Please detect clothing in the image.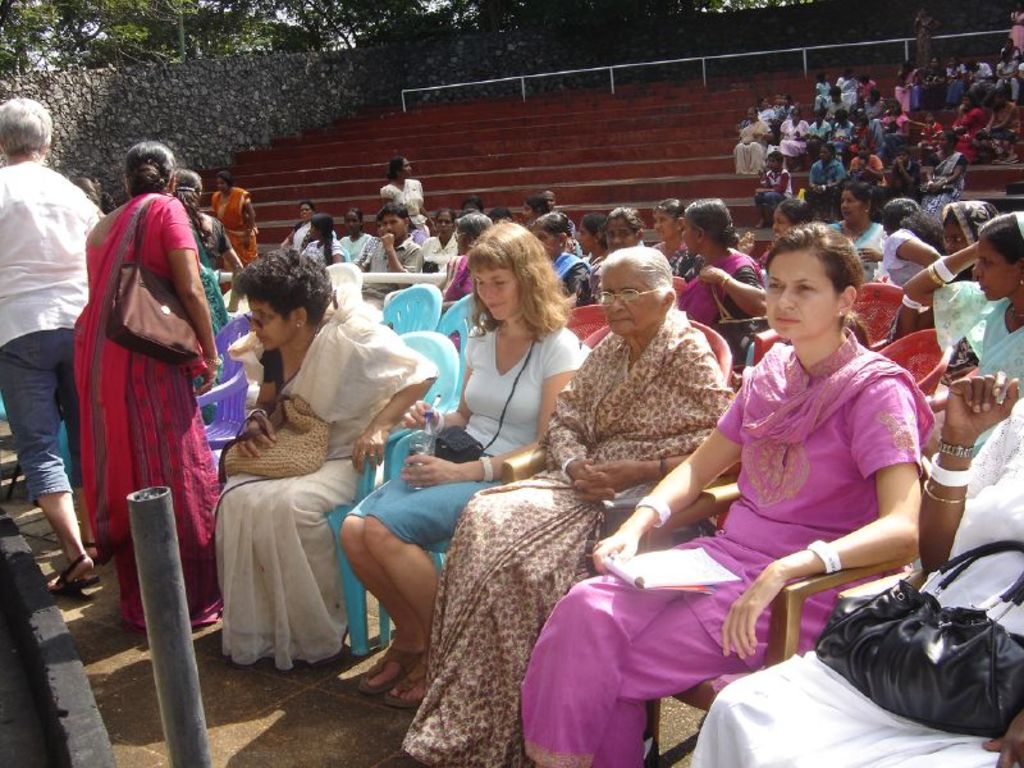
928:283:1021:372.
